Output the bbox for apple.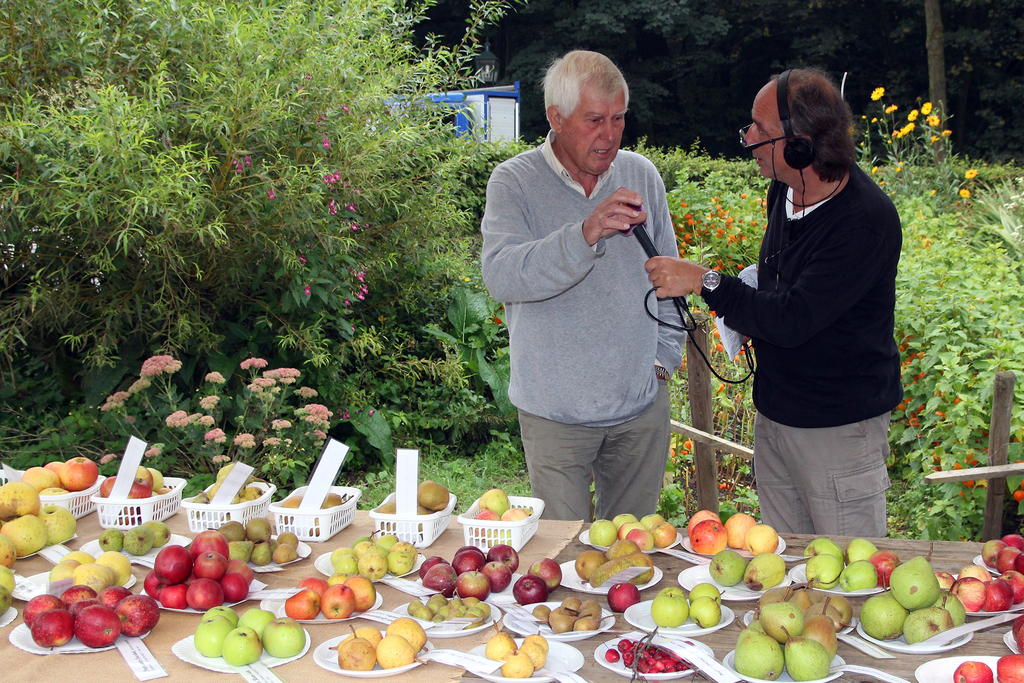
203:605:237:628.
